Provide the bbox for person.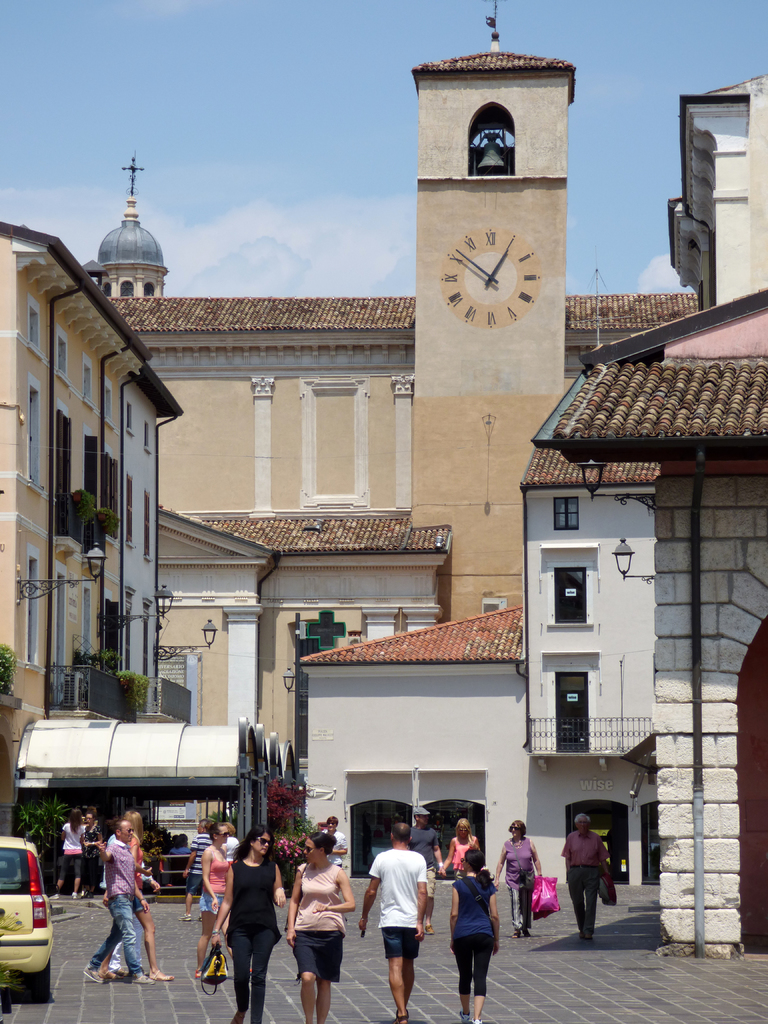
[408, 804, 440, 935].
